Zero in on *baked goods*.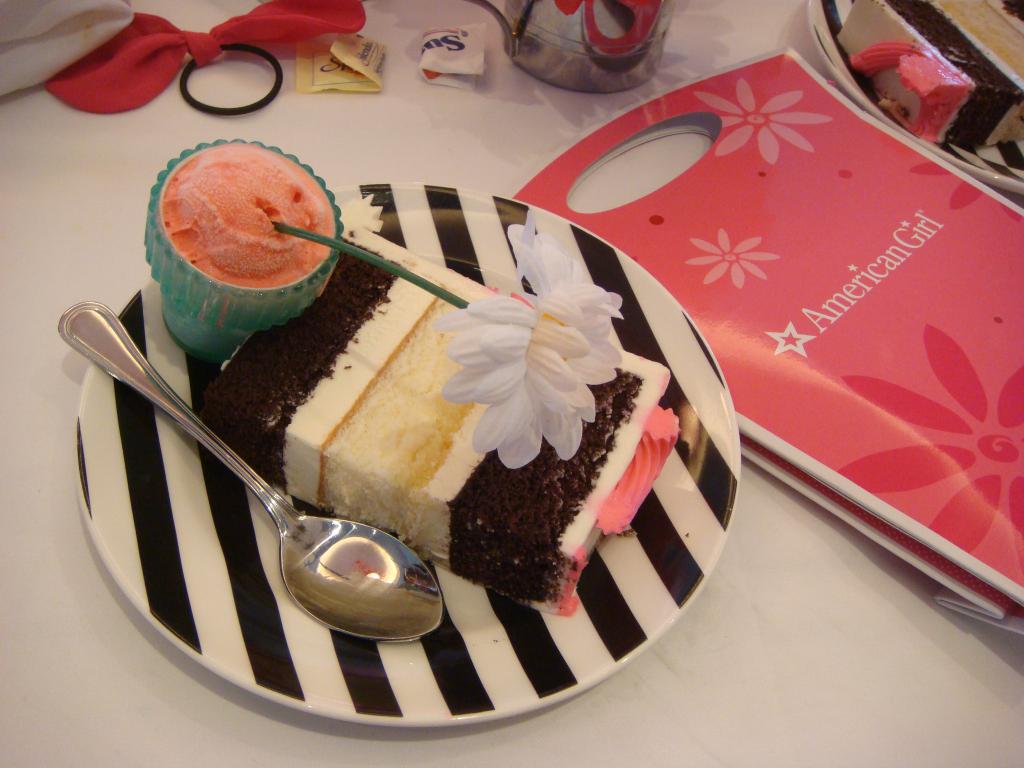
Zeroed in: <box>298,276,662,624</box>.
